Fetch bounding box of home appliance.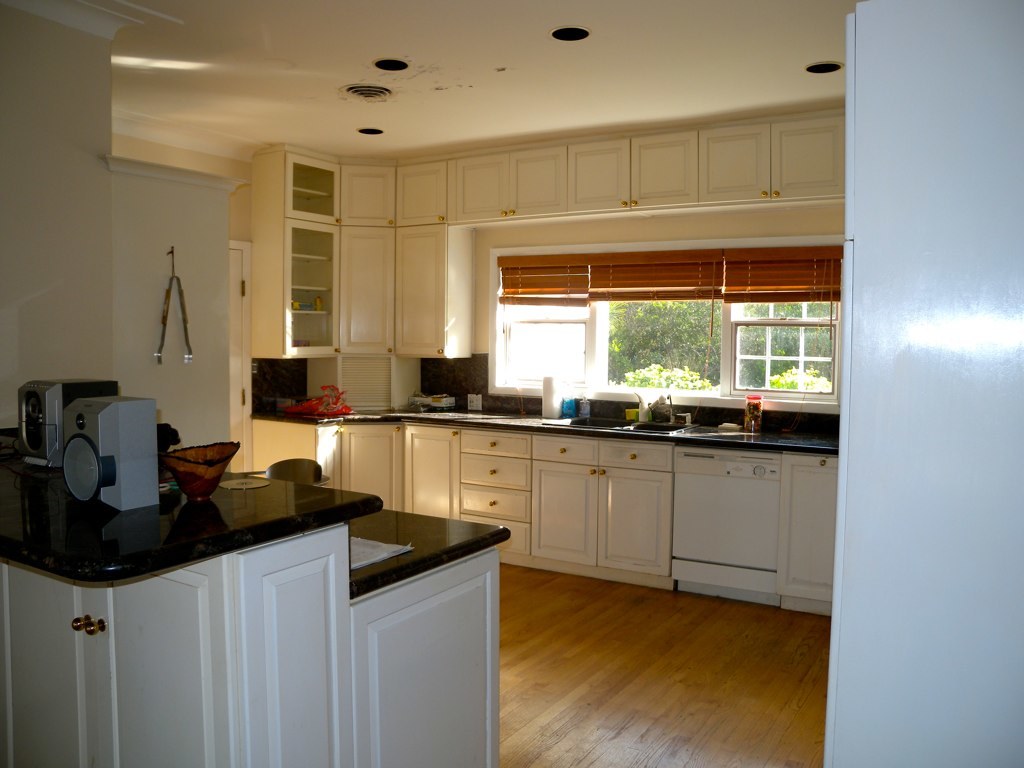
Bbox: [x1=14, y1=379, x2=120, y2=470].
